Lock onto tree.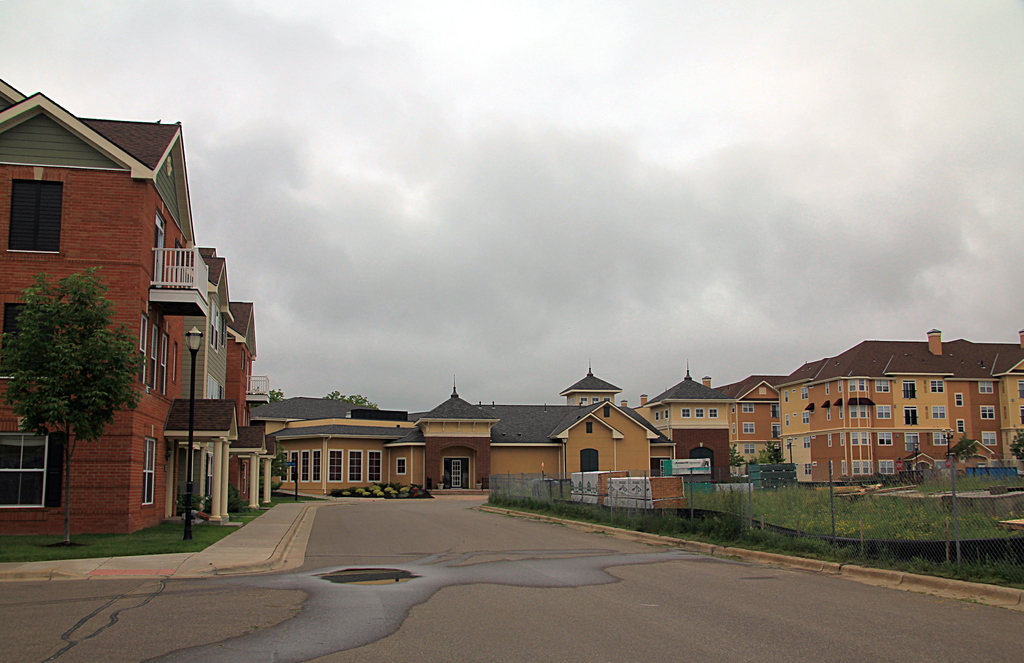
Locked: bbox=[754, 439, 781, 467].
